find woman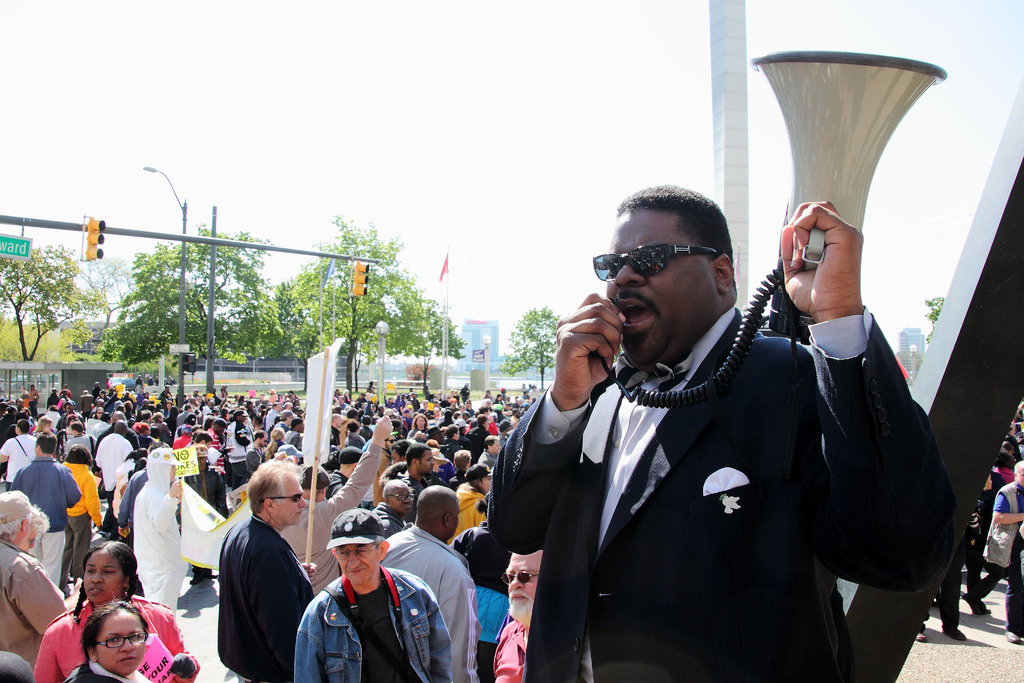
locate(58, 441, 102, 593)
